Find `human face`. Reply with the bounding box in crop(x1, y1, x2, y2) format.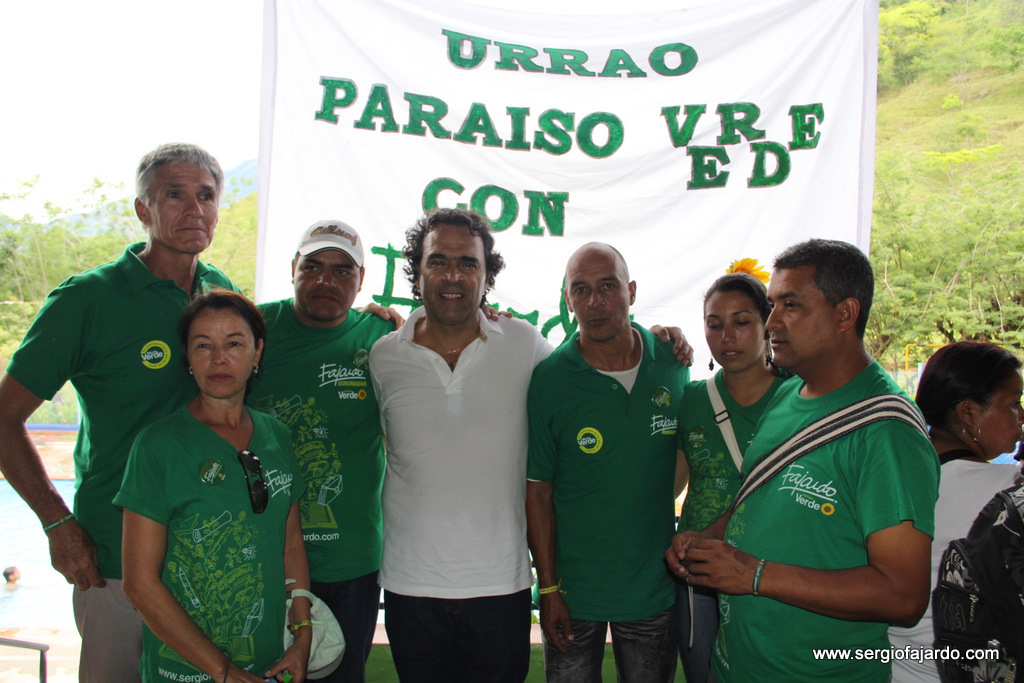
crop(187, 309, 252, 394).
